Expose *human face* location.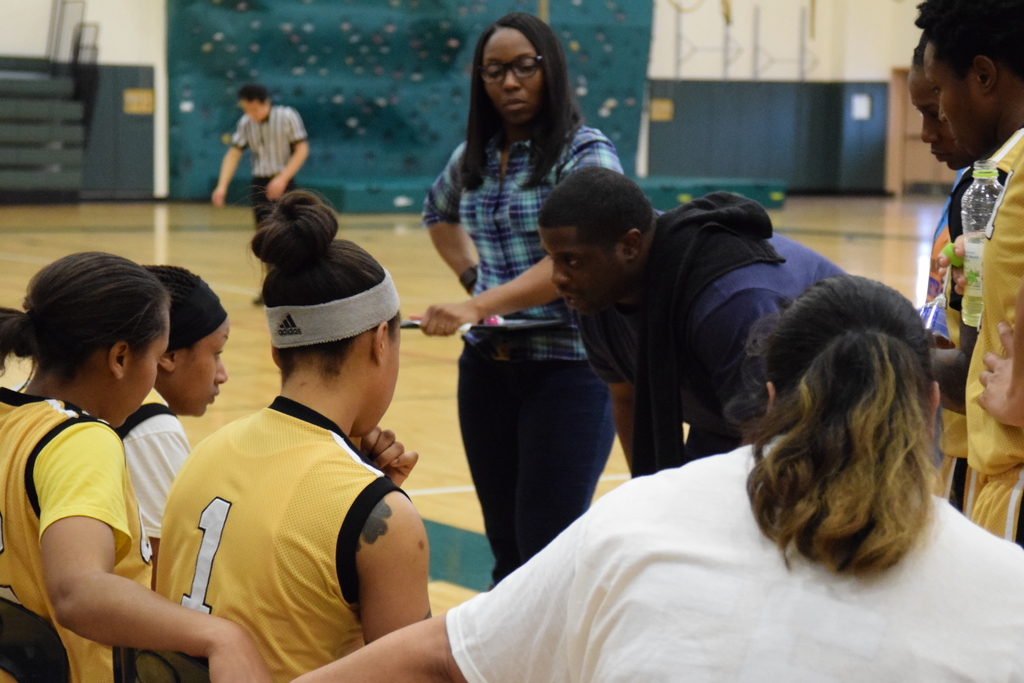
Exposed at [x1=918, y1=35, x2=980, y2=151].
